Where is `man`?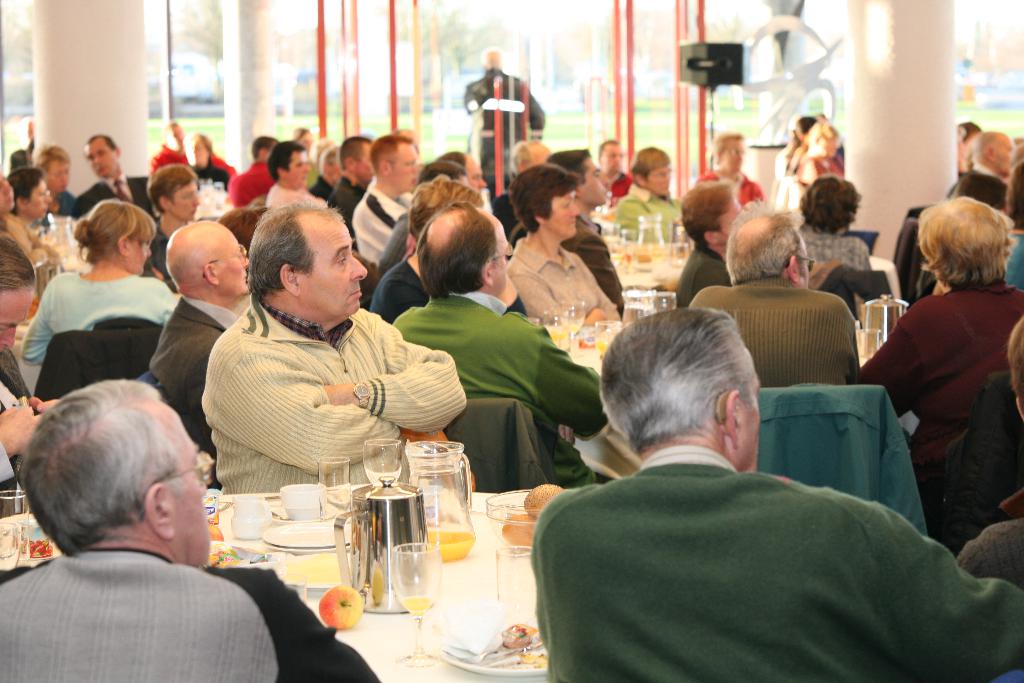
box(506, 148, 638, 322).
